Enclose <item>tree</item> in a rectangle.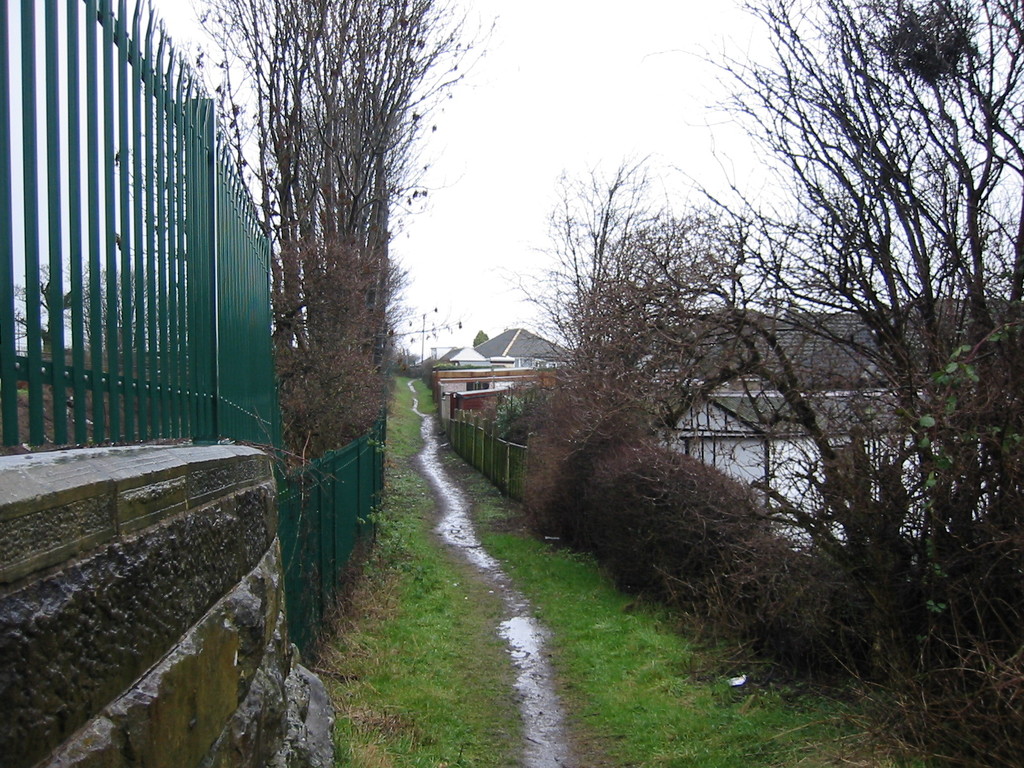
662, 0, 1023, 767.
